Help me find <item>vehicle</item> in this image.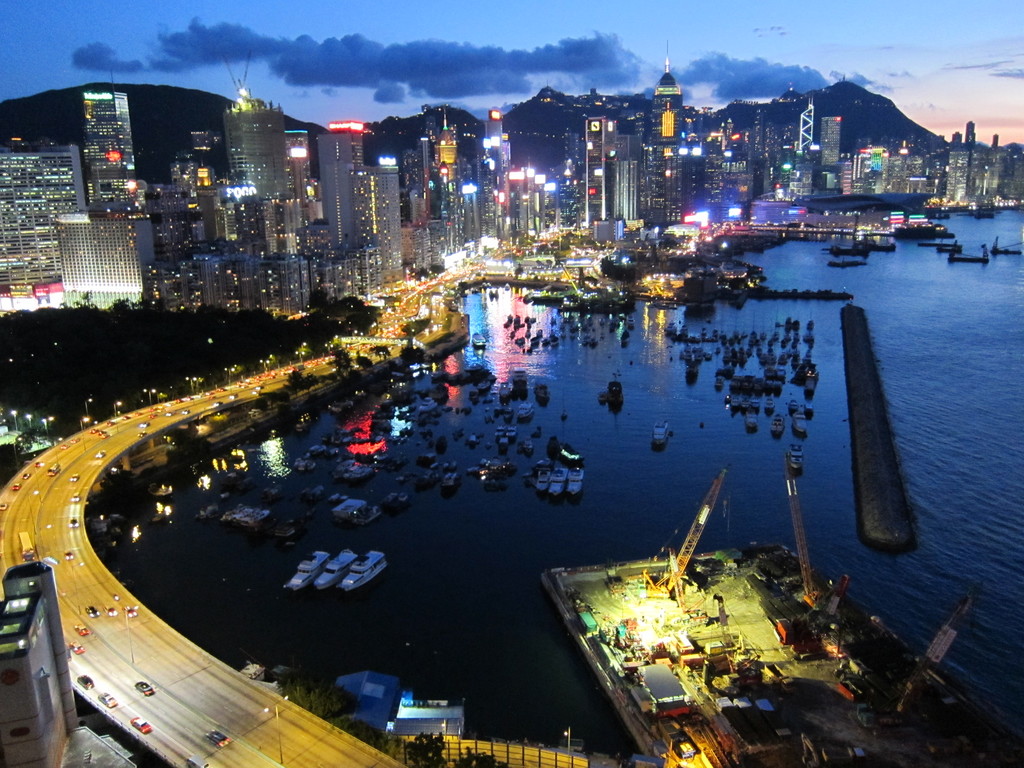
Found it: [76, 624, 91, 639].
